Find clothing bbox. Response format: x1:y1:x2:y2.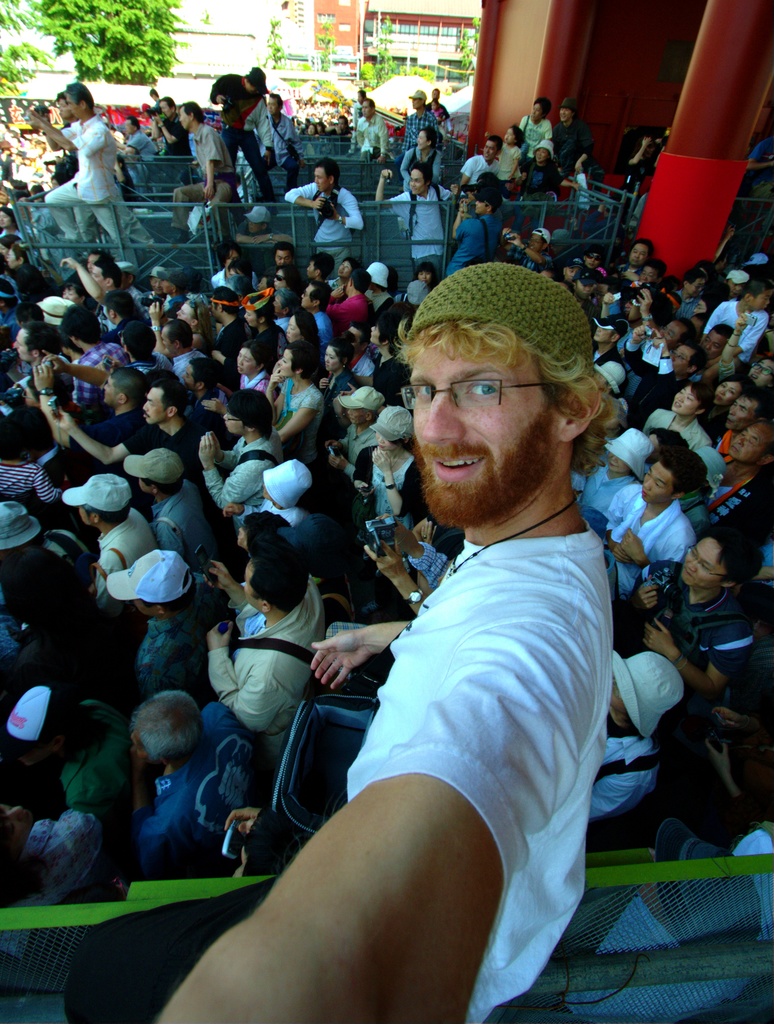
292:178:357:250.
